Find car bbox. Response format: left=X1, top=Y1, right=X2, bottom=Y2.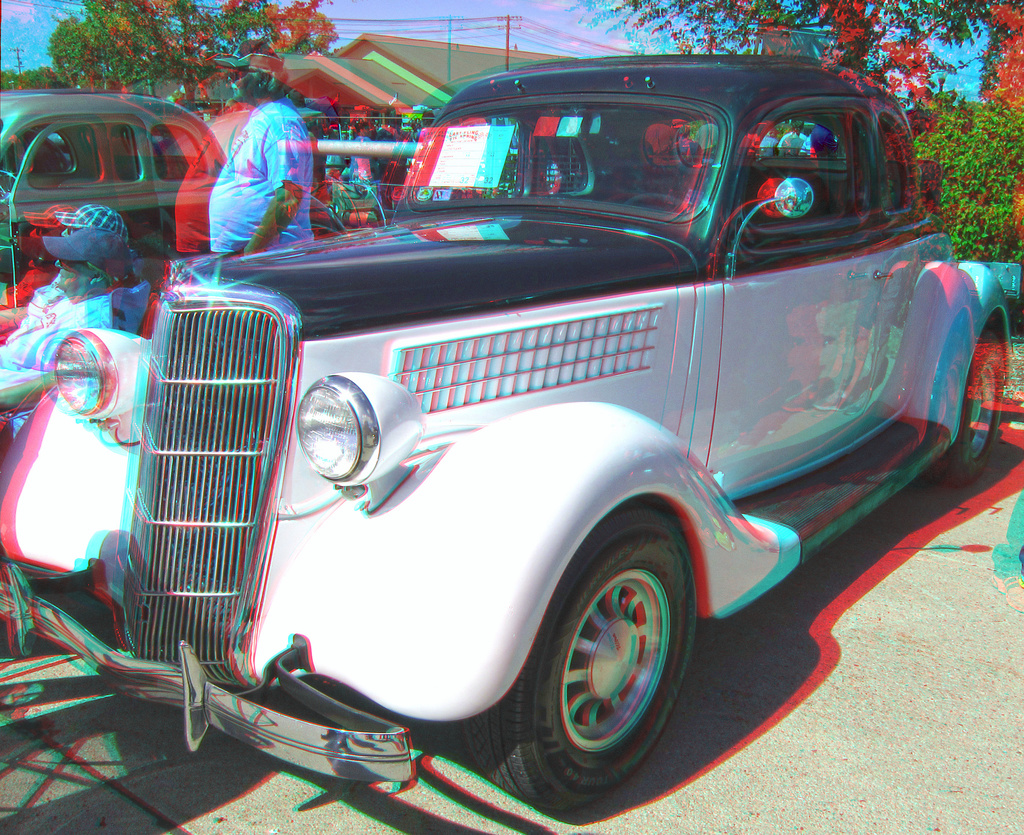
left=0, top=47, right=1021, bottom=829.
